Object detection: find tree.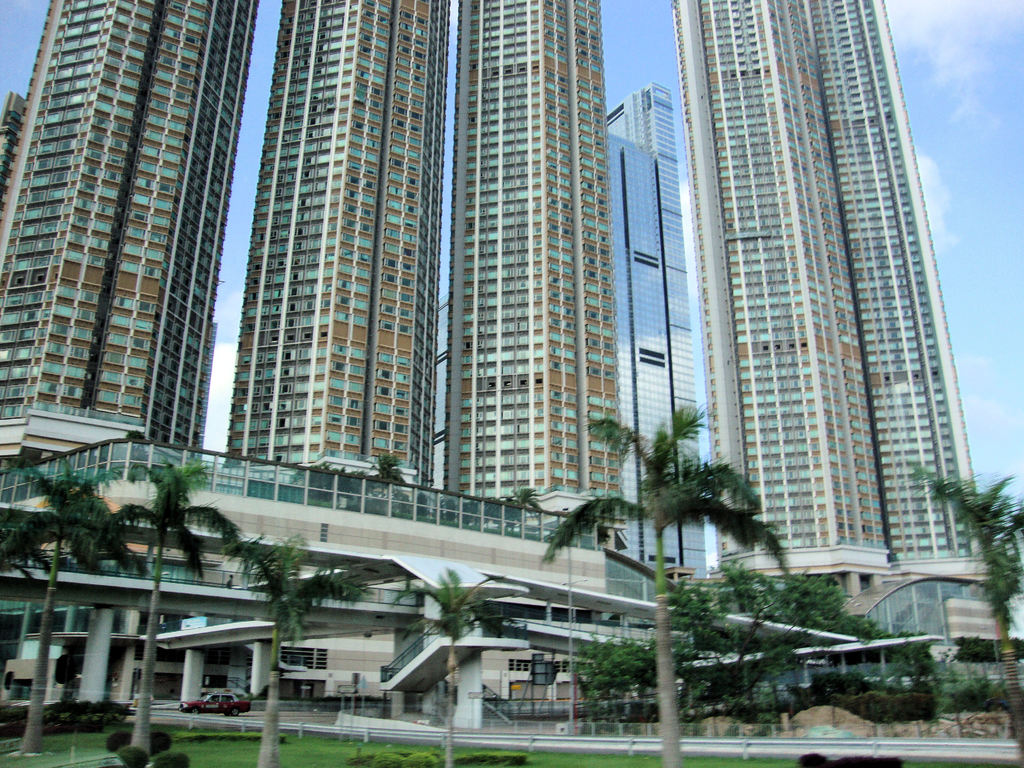
536:406:784:767.
